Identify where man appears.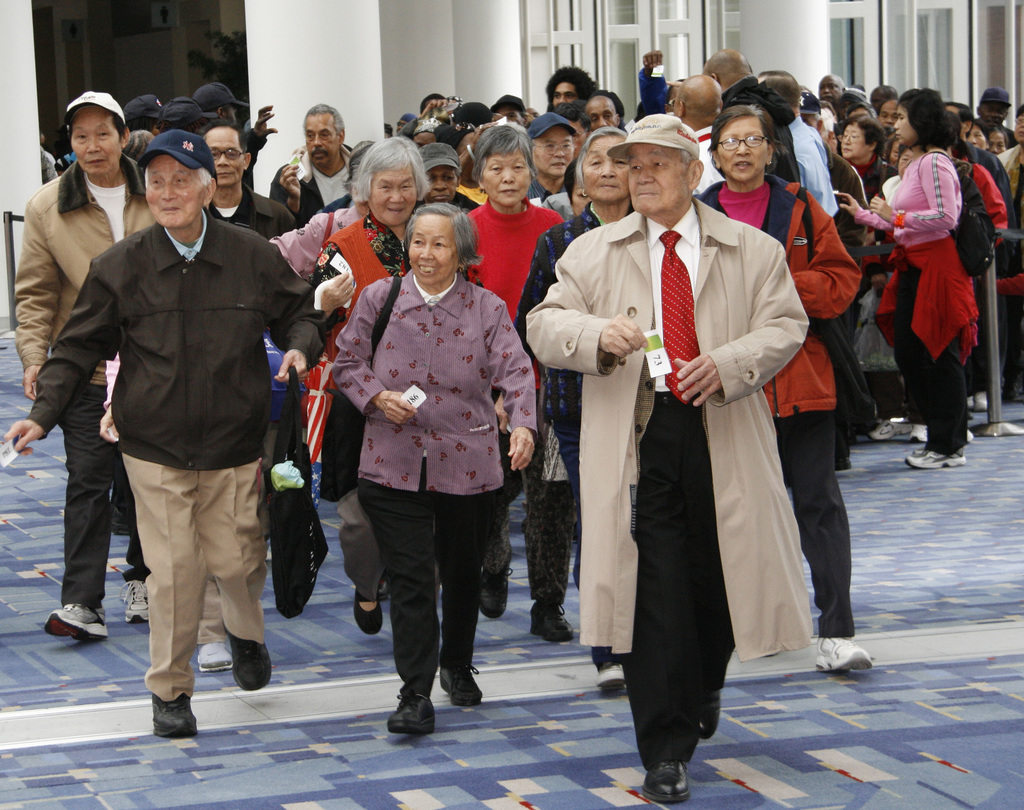
Appears at (202,127,294,237).
